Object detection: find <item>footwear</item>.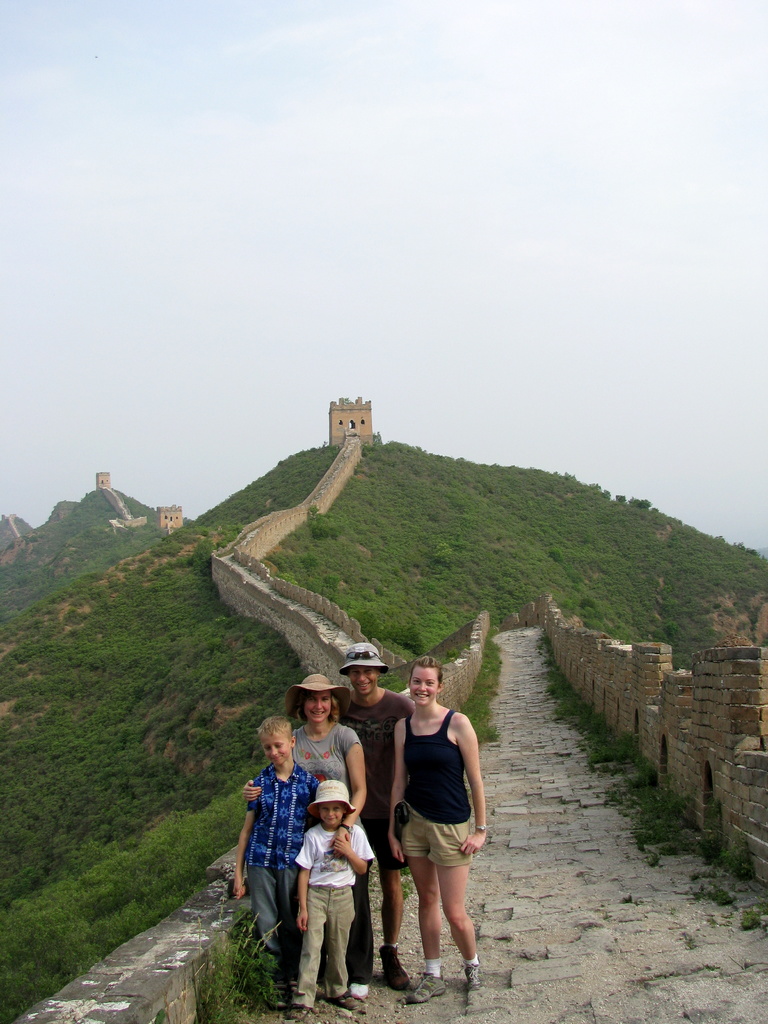
bbox(468, 963, 482, 991).
